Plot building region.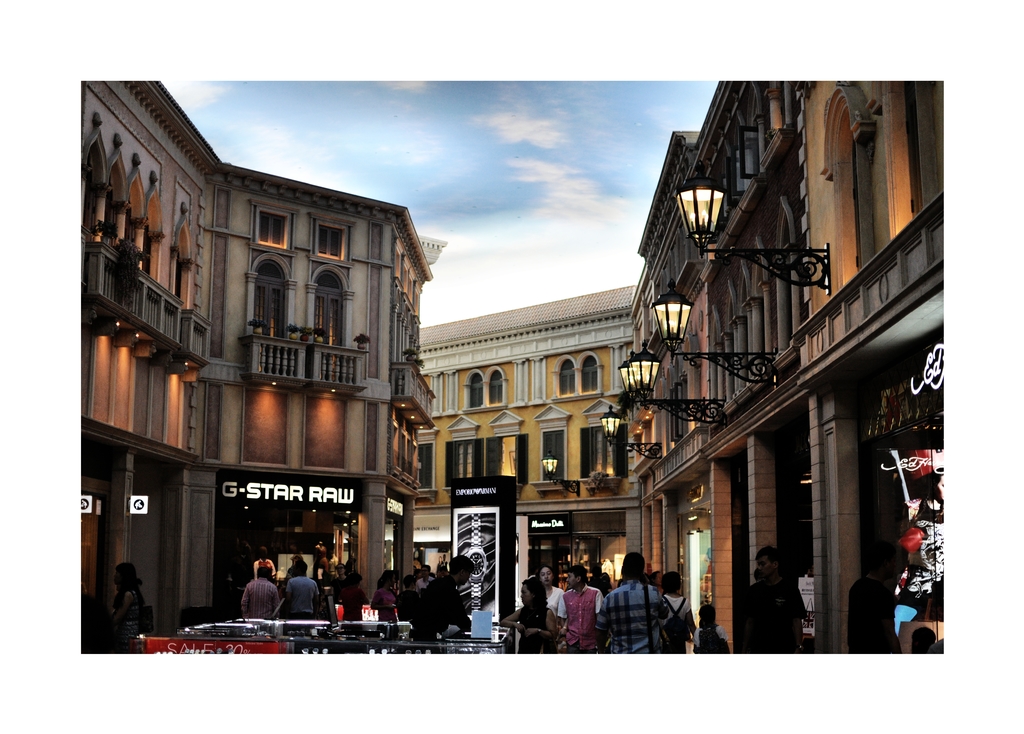
Plotted at 385,284,643,610.
